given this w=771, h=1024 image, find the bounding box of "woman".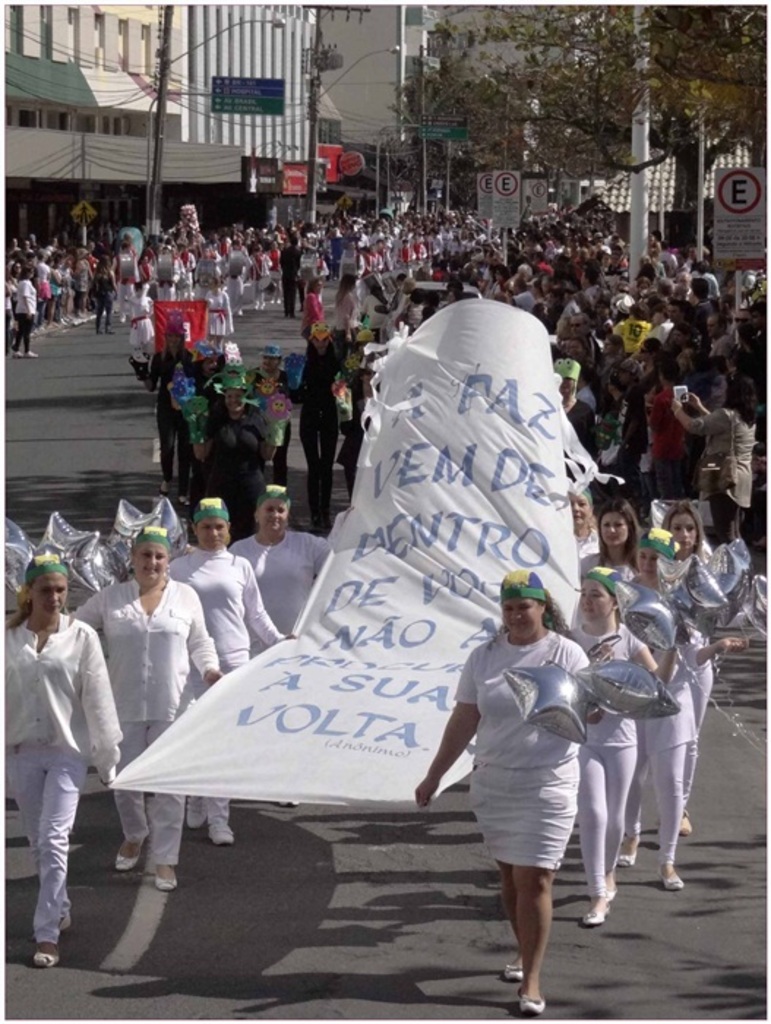
BBox(72, 537, 222, 891).
